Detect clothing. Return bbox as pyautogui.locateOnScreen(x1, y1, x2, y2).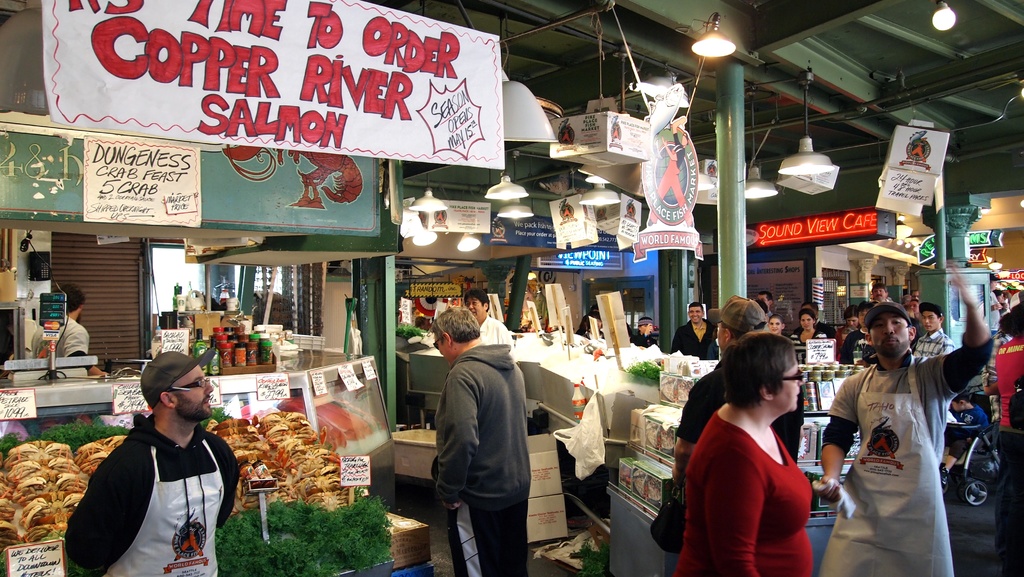
pyautogui.locateOnScreen(58, 412, 228, 576).
